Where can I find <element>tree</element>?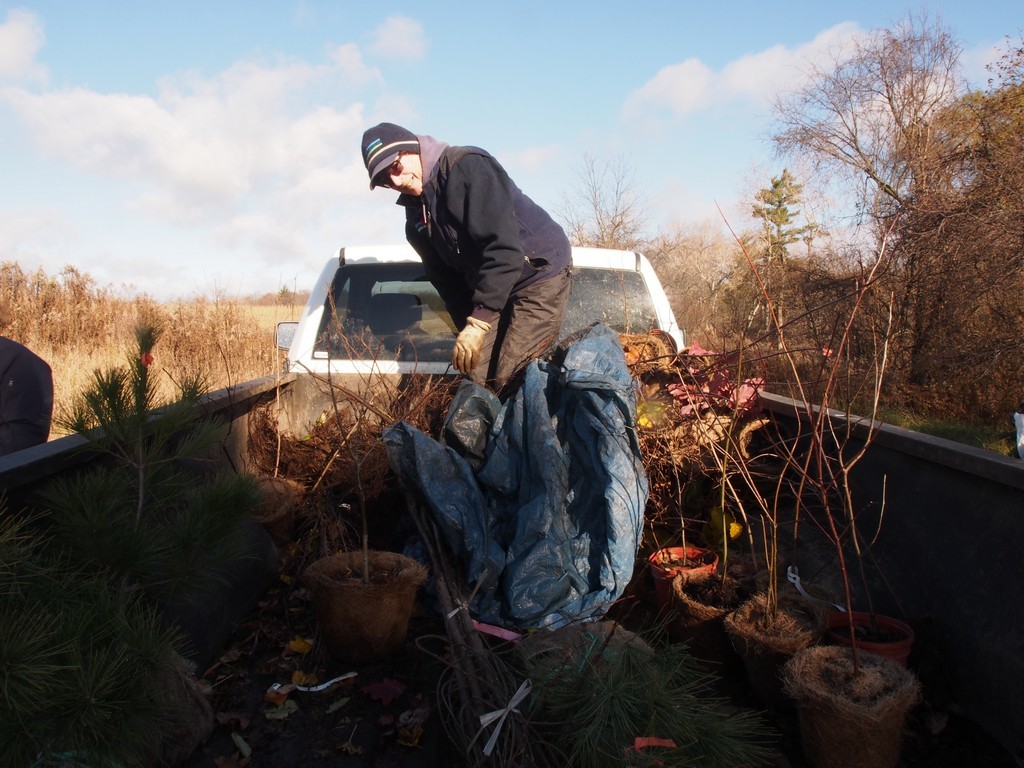
You can find it at [x1=549, y1=150, x2=832, y2=367].
